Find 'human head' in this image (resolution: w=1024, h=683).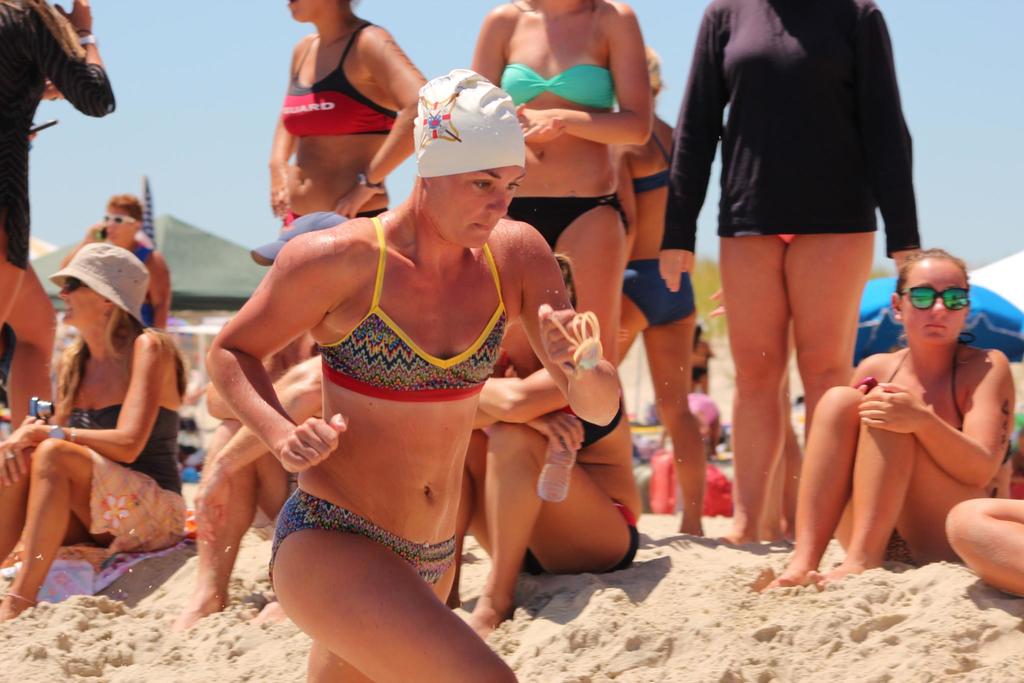
(left=886, top=247, right=976, bottom=352).
